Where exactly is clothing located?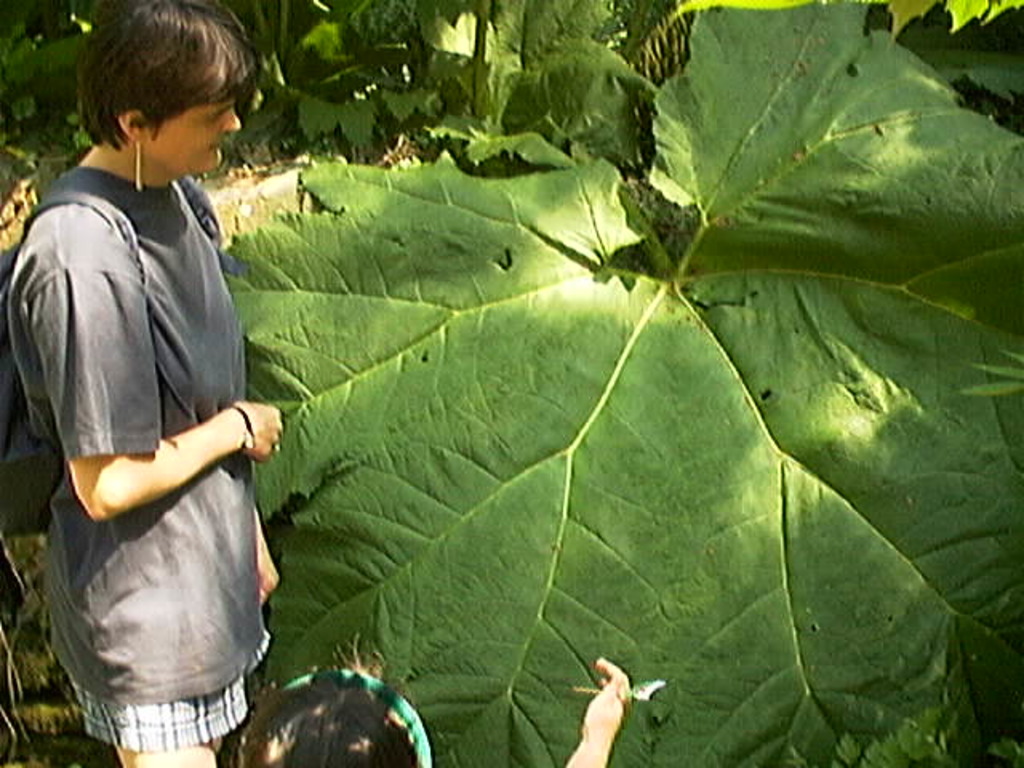
Its bounding box is bbox(18, 90, 274, 736).
